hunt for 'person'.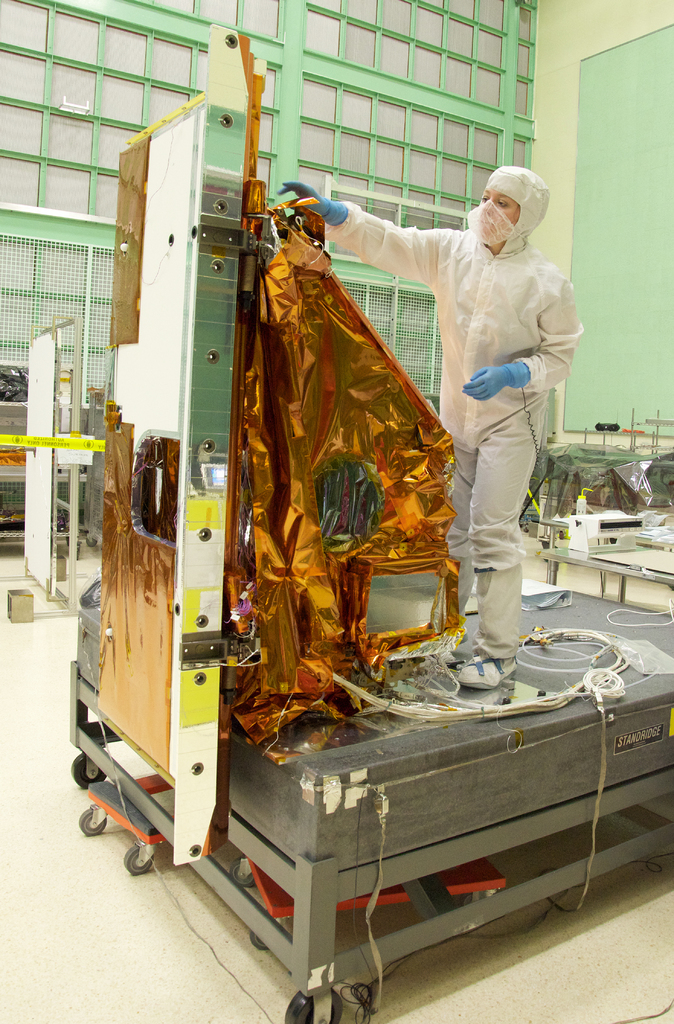
Hunted down at rect(285, 168, 582, 692).
